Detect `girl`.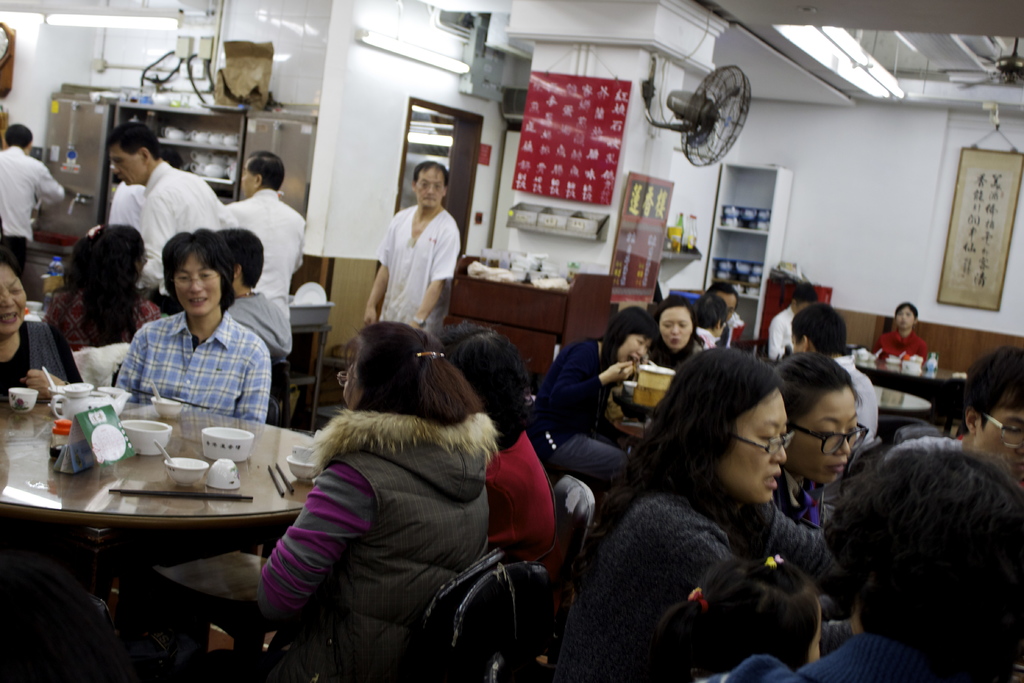
Detected at {"x1": 535, "y1": 305, "x2": 653, "y2": 506}.
